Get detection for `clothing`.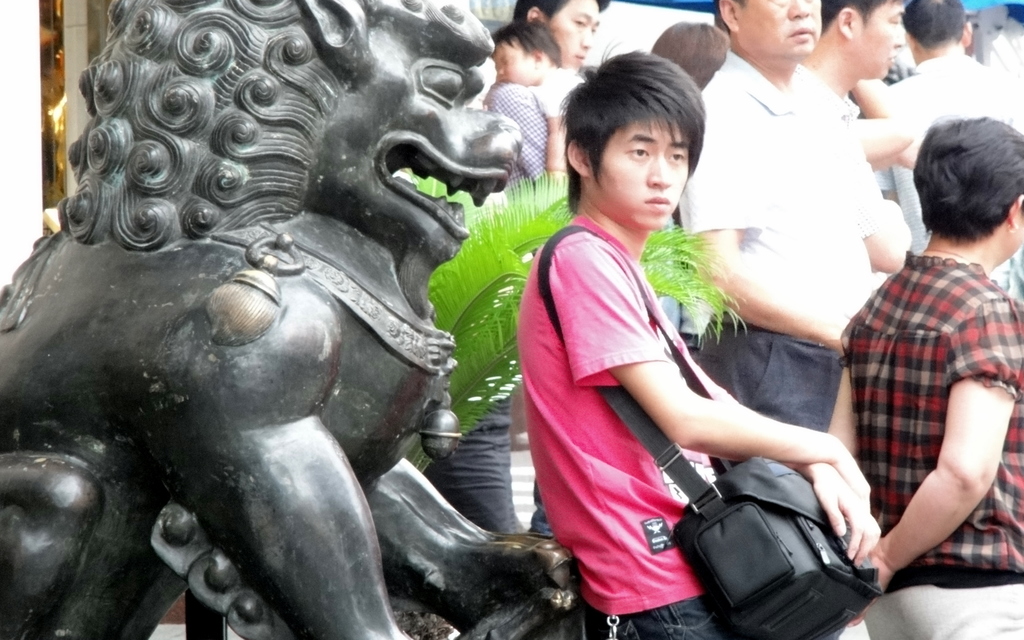
Detection: region(424, 393, 524, 530).
